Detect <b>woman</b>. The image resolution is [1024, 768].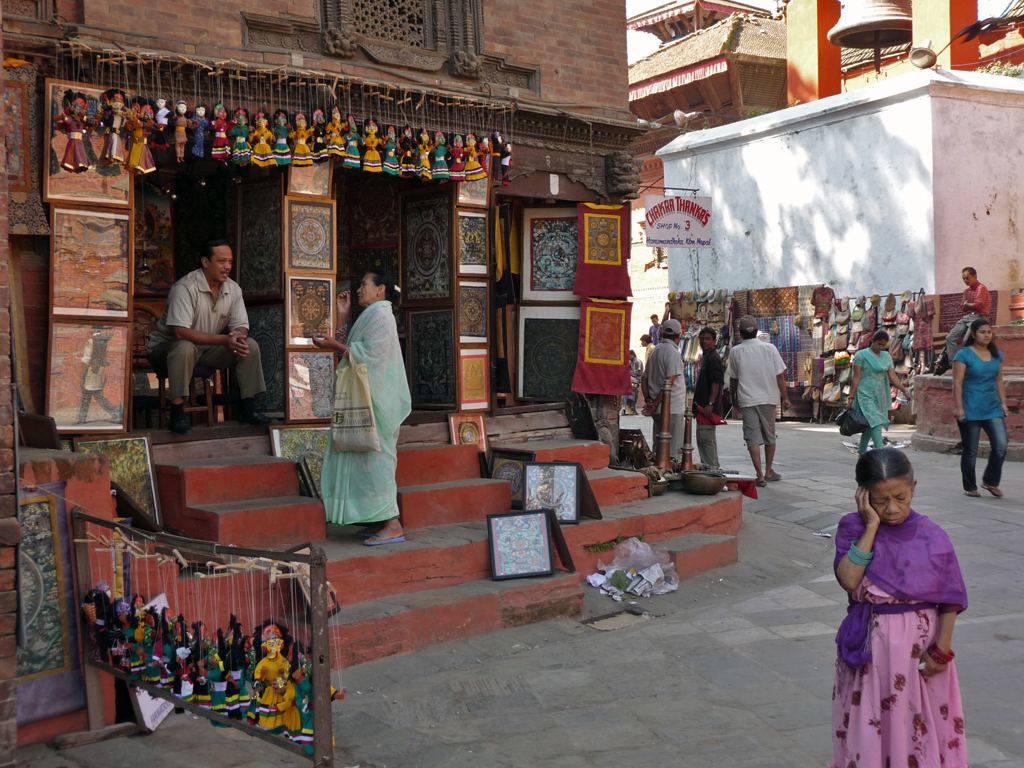
840, 327, 902, 456.
